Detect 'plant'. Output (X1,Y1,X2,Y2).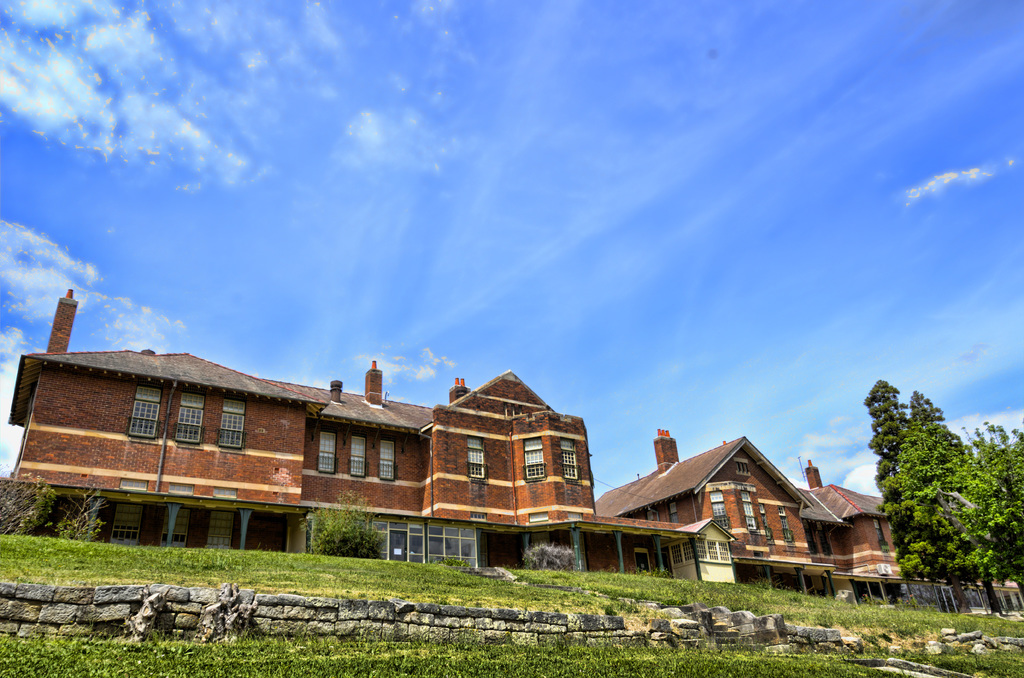
(522,541,577,570).
